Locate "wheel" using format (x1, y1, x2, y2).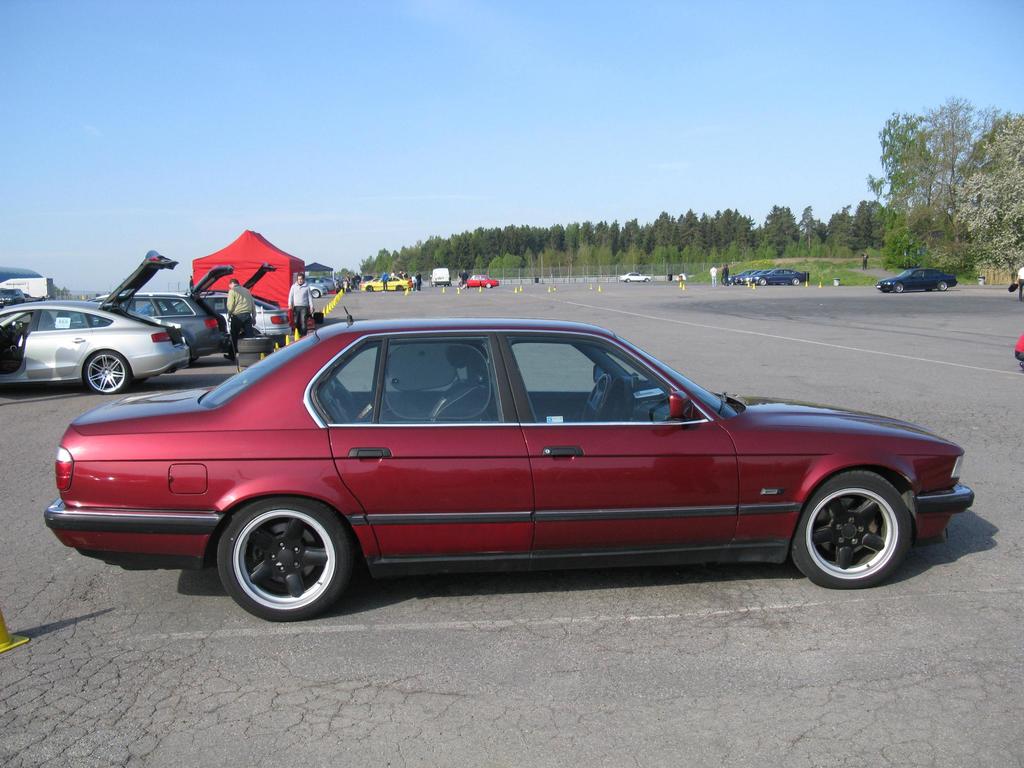
(484, 282, 492, 287).
